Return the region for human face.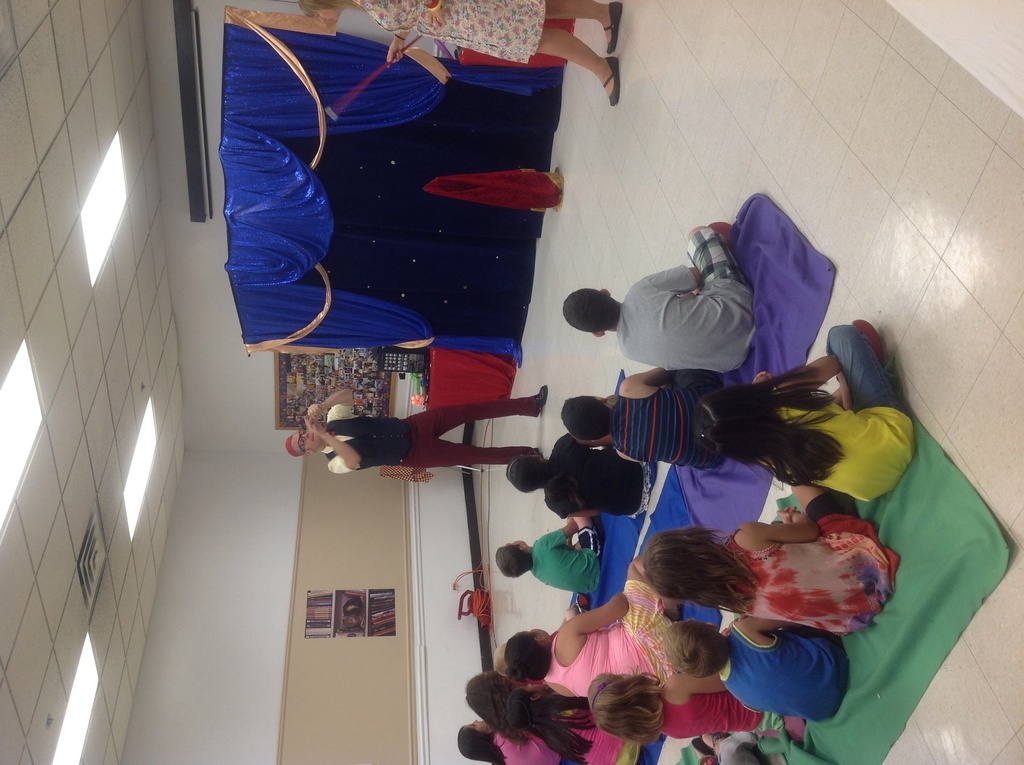
bbox(312, 8, 336, 21).
